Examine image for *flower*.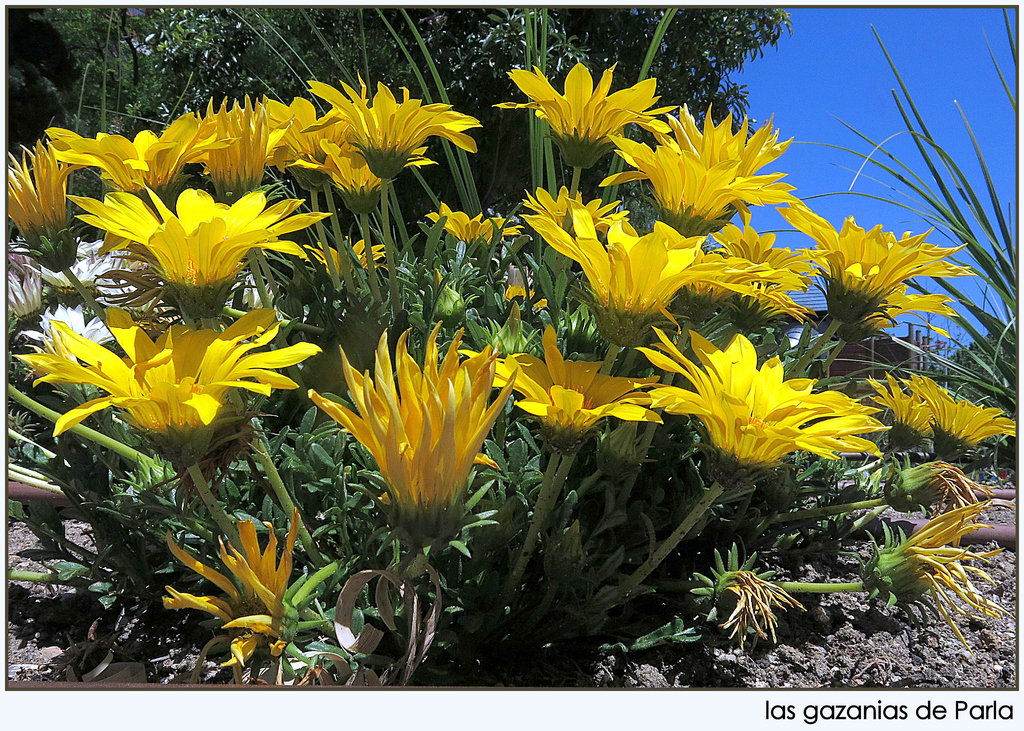
Examination result: 419:199:517:249.
